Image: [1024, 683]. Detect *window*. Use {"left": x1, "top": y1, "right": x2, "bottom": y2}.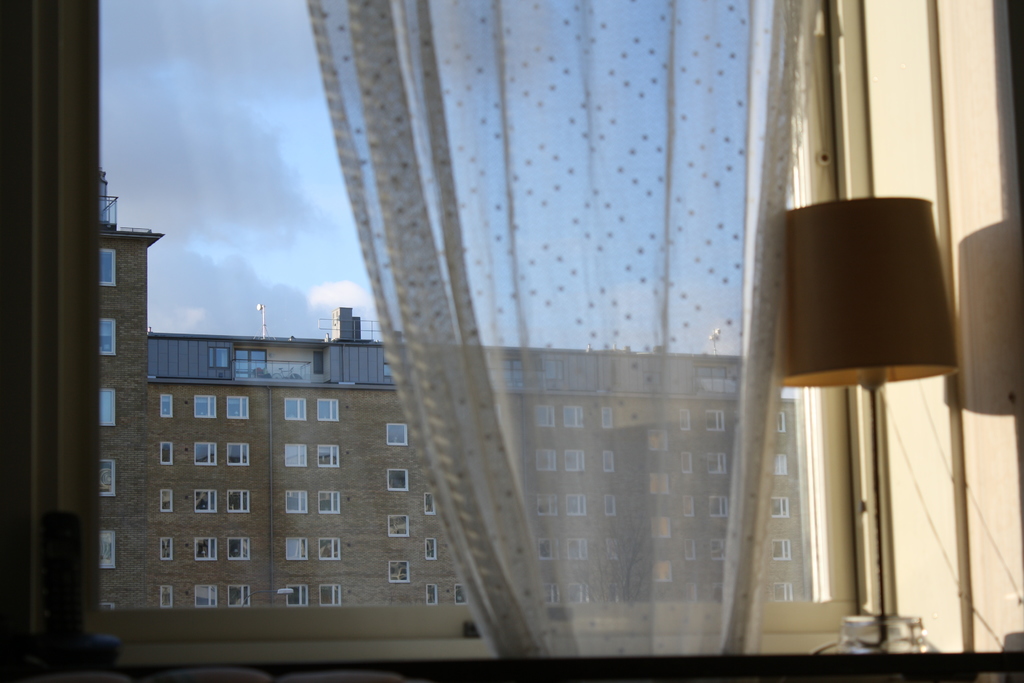
{"left": 655, "top": 562, "right": 680, "bottom": 581}.
